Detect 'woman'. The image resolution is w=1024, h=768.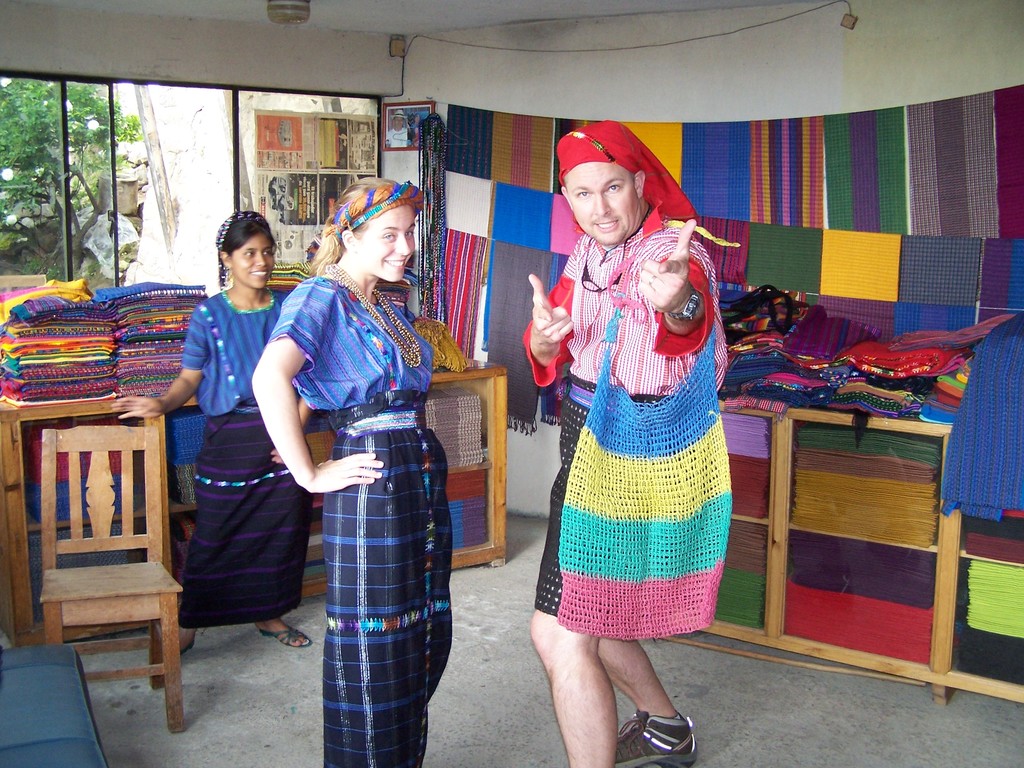
<box>260,183,448,767</box>.
